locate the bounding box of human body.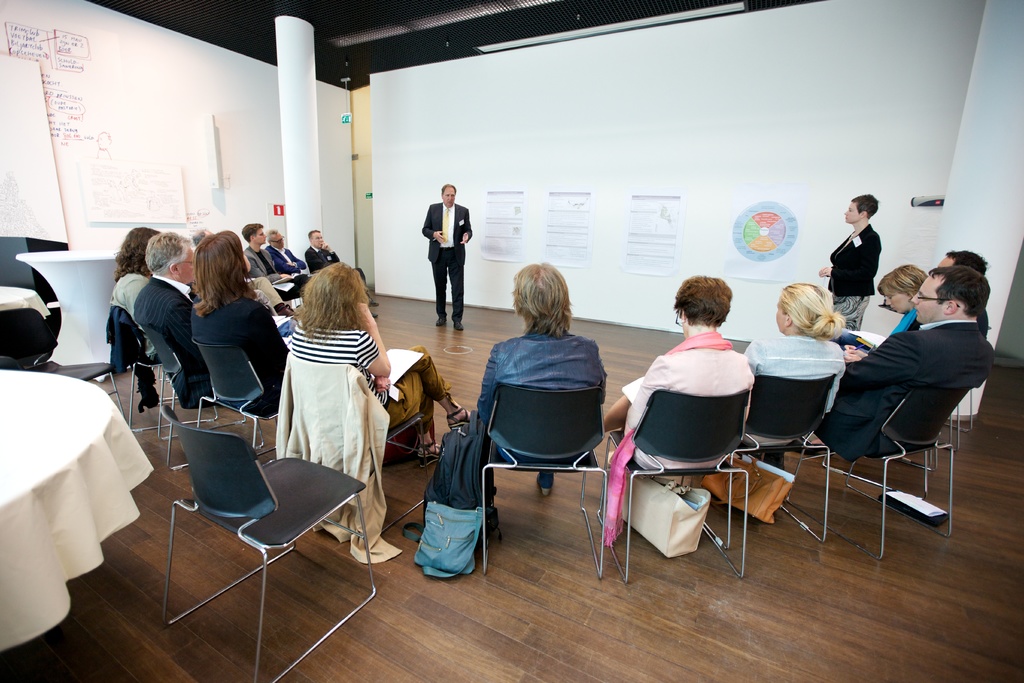
Bounding box: <bbox>840, 274, 982, 488</bbox>.
